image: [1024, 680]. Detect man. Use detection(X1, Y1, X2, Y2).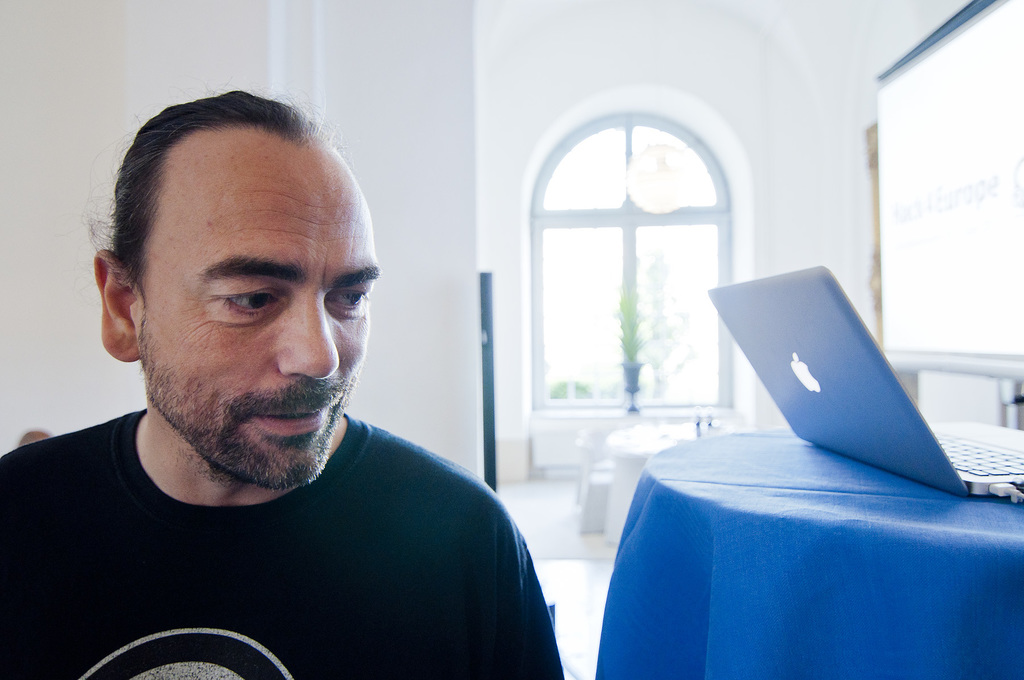
detection(1, 91, 568, 679).
